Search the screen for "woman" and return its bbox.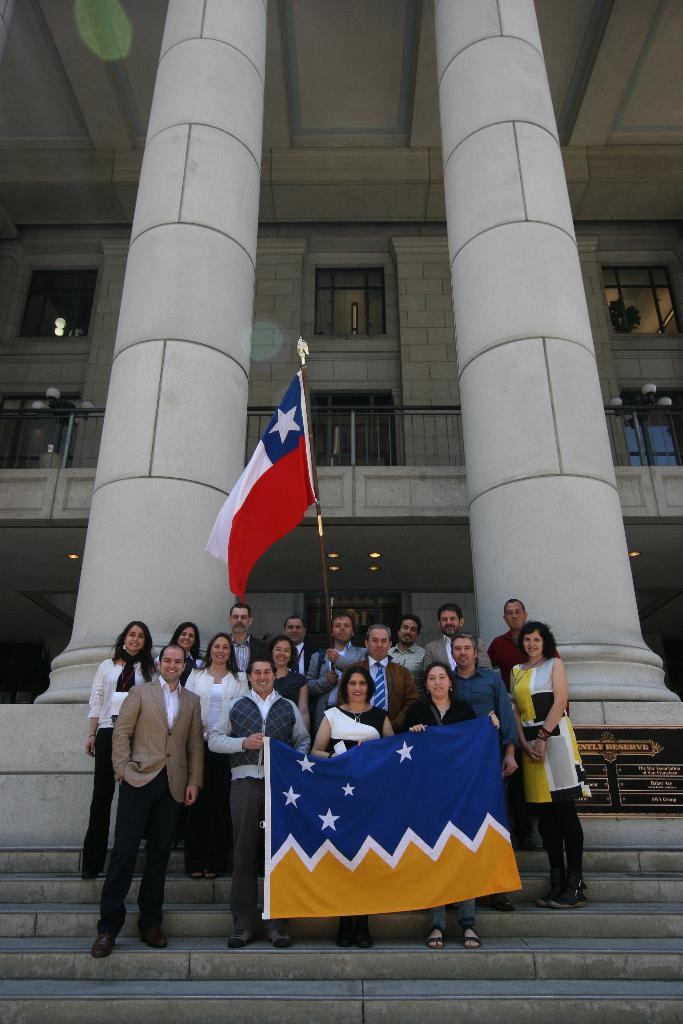
Found: pyautogui.locateOnScreen(261, 633, 309, 727).
